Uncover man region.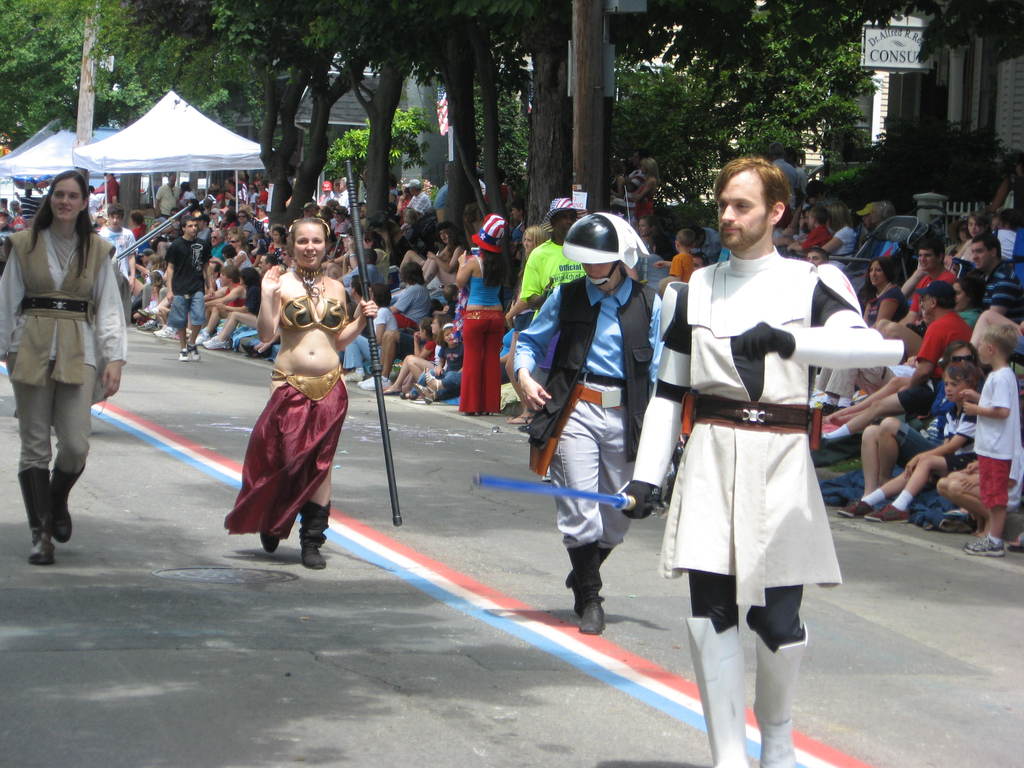
Uncovered: bbox(257, 253, 276, 274).
